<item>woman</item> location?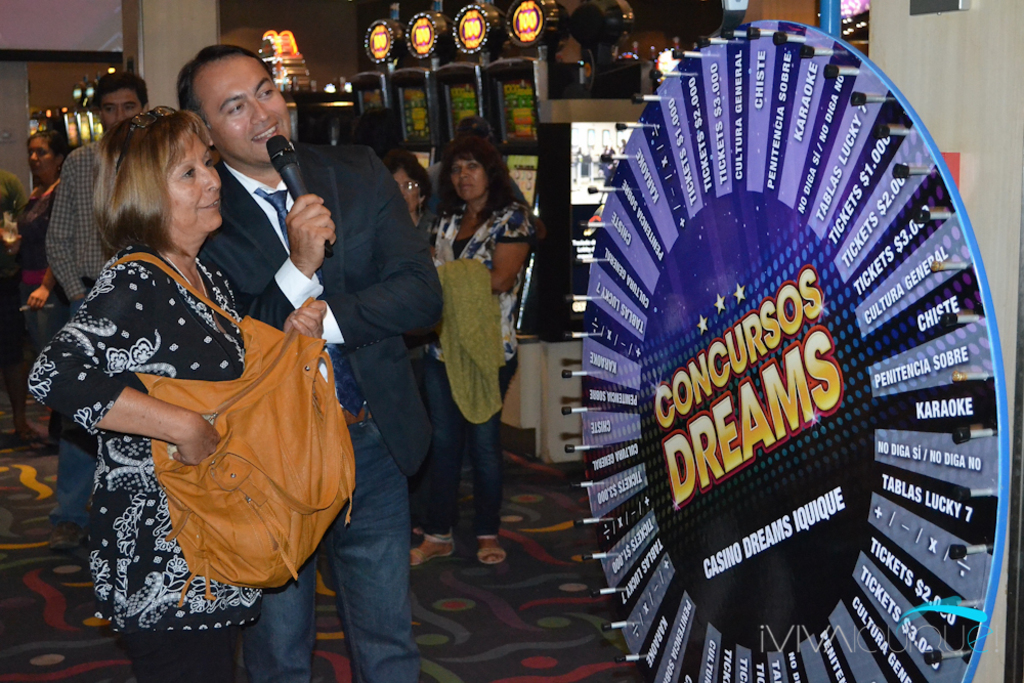
select_region(408, 131, 555, 569)
